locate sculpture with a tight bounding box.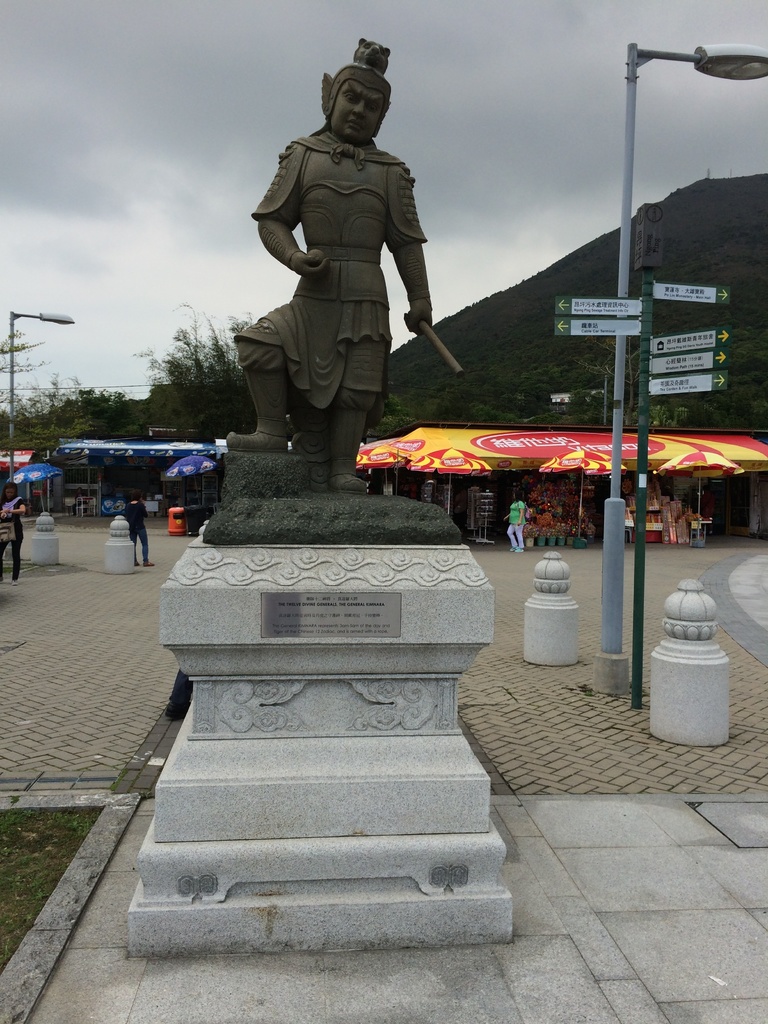
region(227, 44, 451, 480).
